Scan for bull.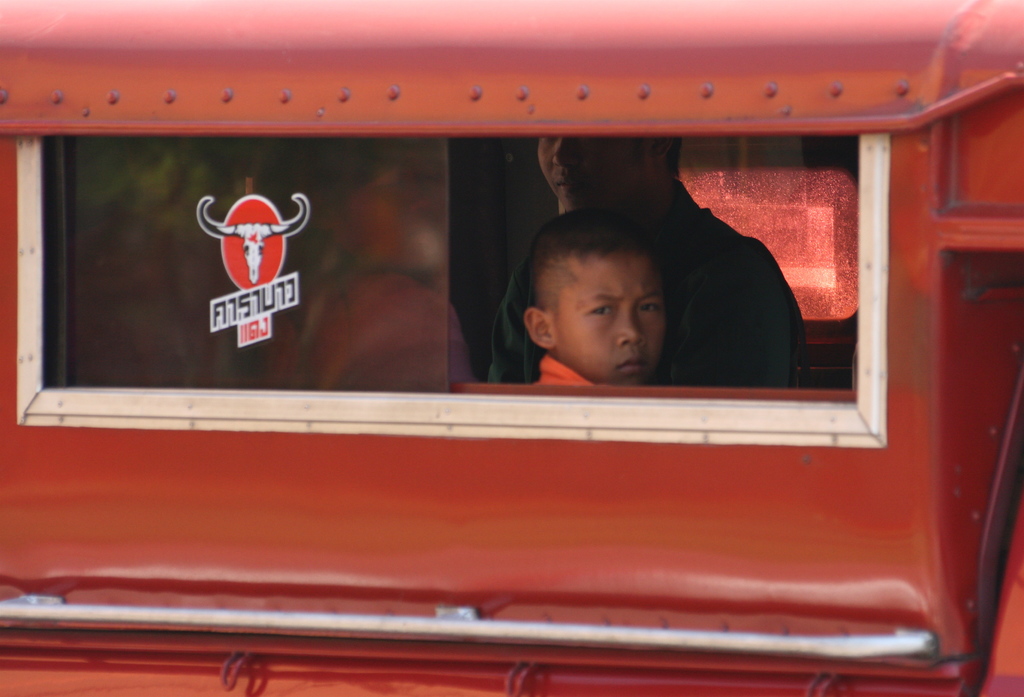
Scan result: 196/193/310/285.
